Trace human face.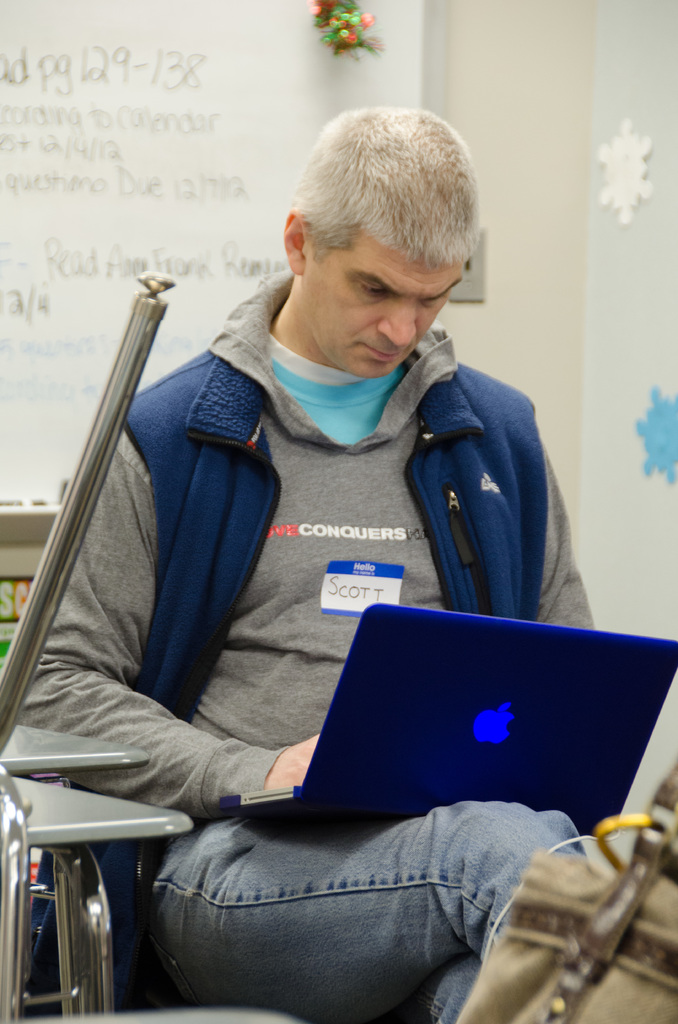
Traced to x1=304 y1=228 x2=464 y2=376.
